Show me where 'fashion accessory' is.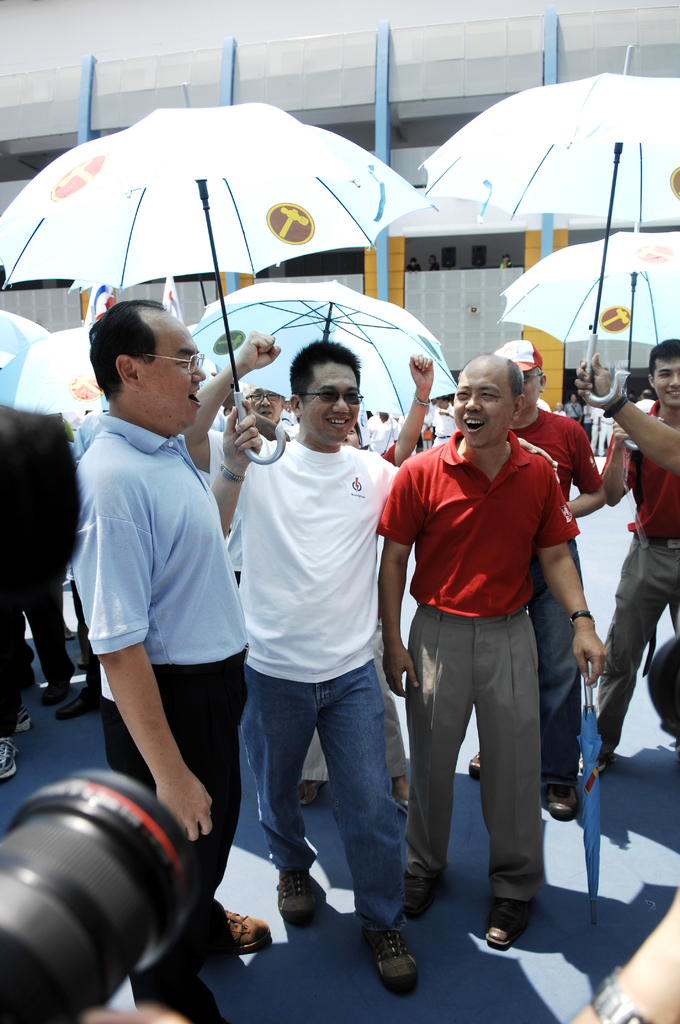
'fashion accessory' is at (0, 735, 19, 779).
